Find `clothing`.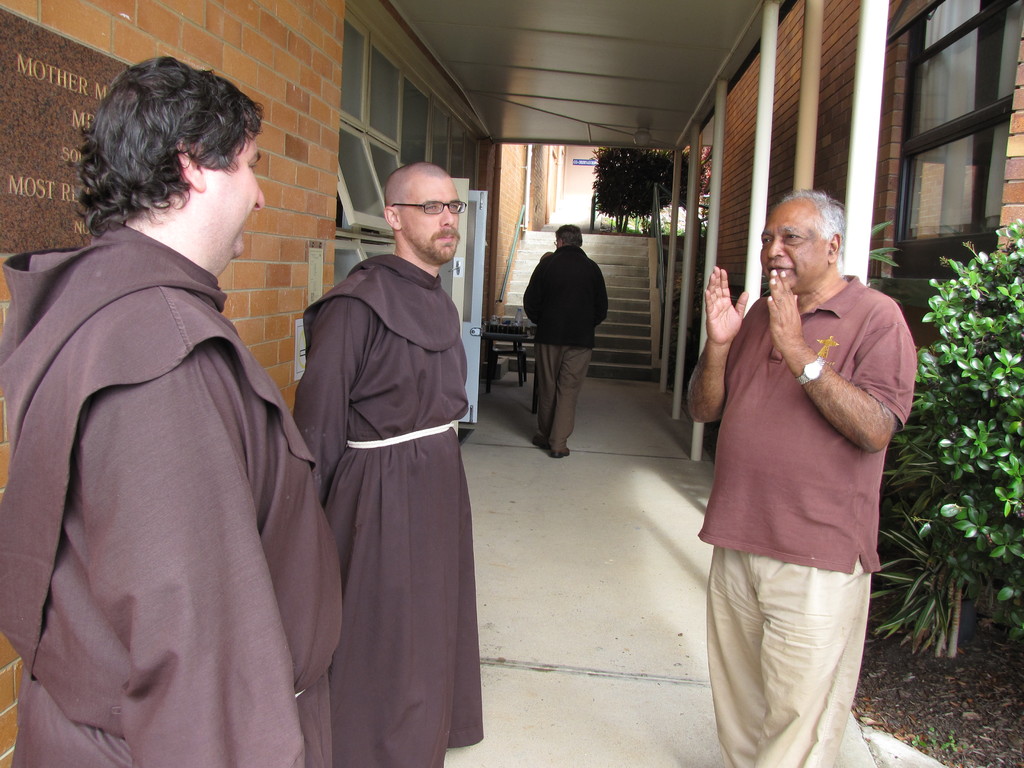
select_region(285, 244, 493, 767).
